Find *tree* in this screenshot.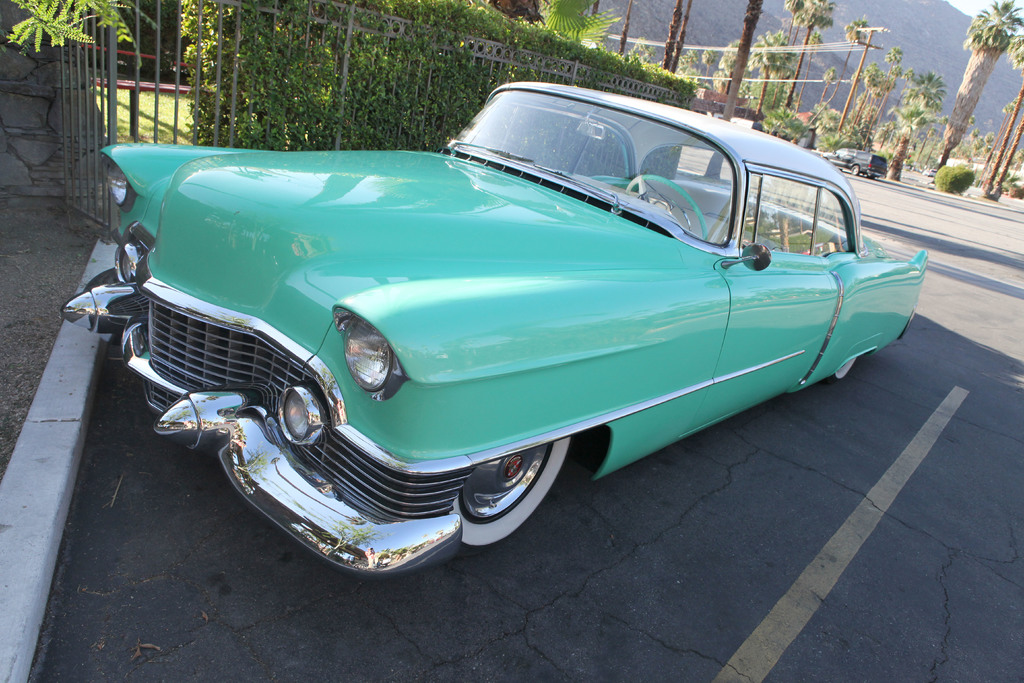
The bounding box for *tree* is x1=772 y1=0 x2=836 y2=108.
